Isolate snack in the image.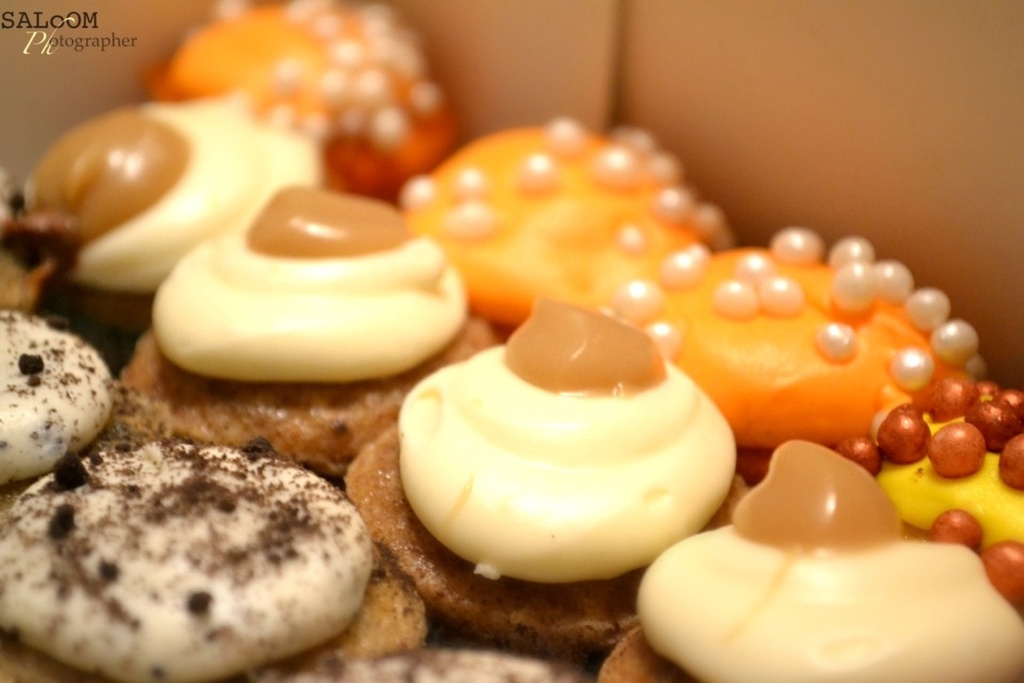
Isolated region: (600, 227, 975, 475).
